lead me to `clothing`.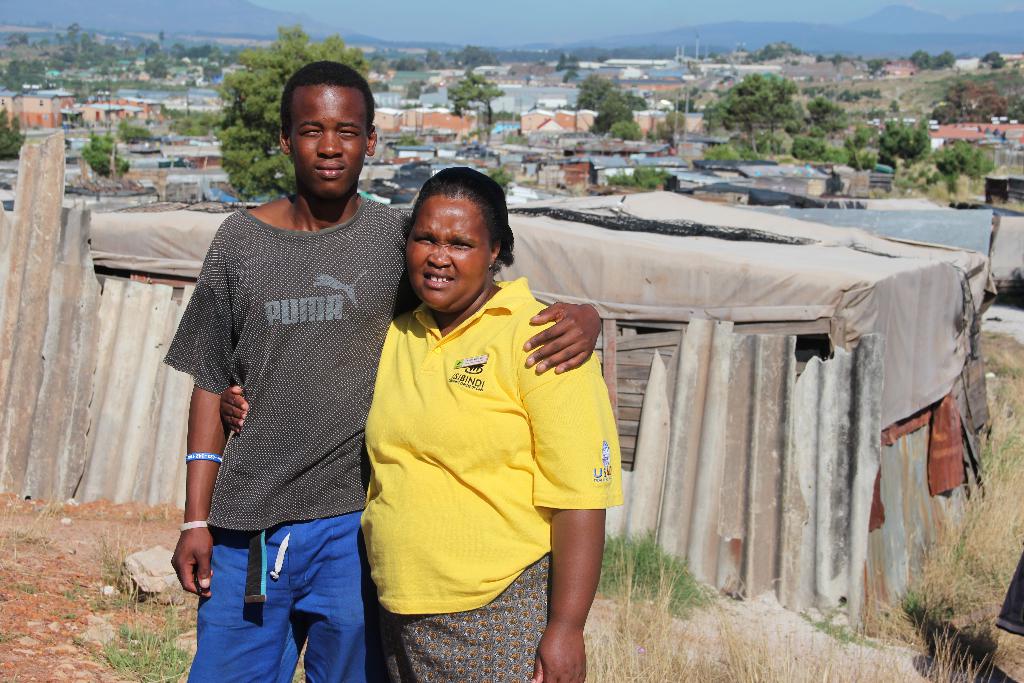
Lead to <region>346, 277, 640, 682</region>.
